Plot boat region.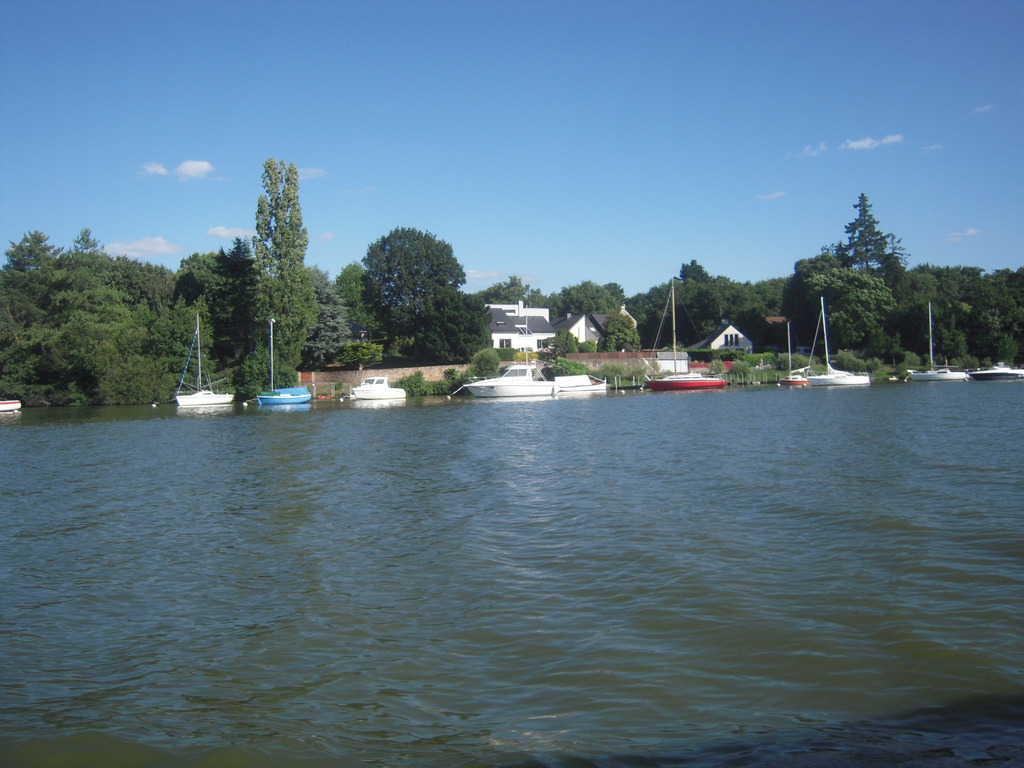
Plotted at bbox=(452, 304, 604, 397).
